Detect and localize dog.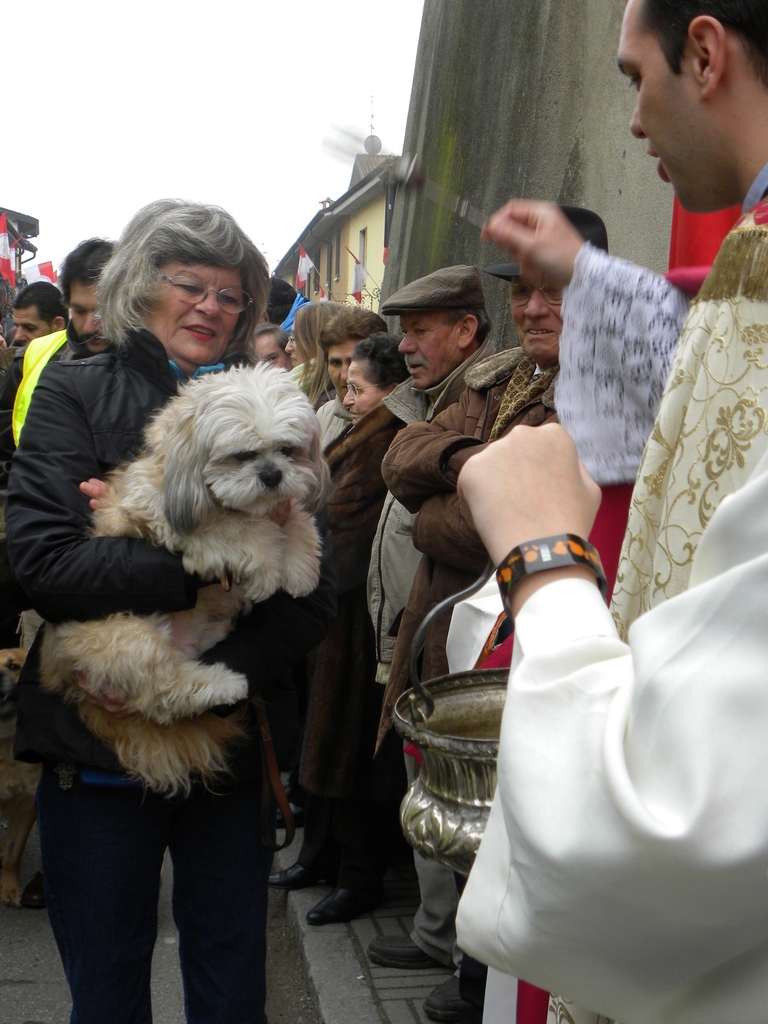
Localized at x1=44, y1=360, x2=327, y2=797.
